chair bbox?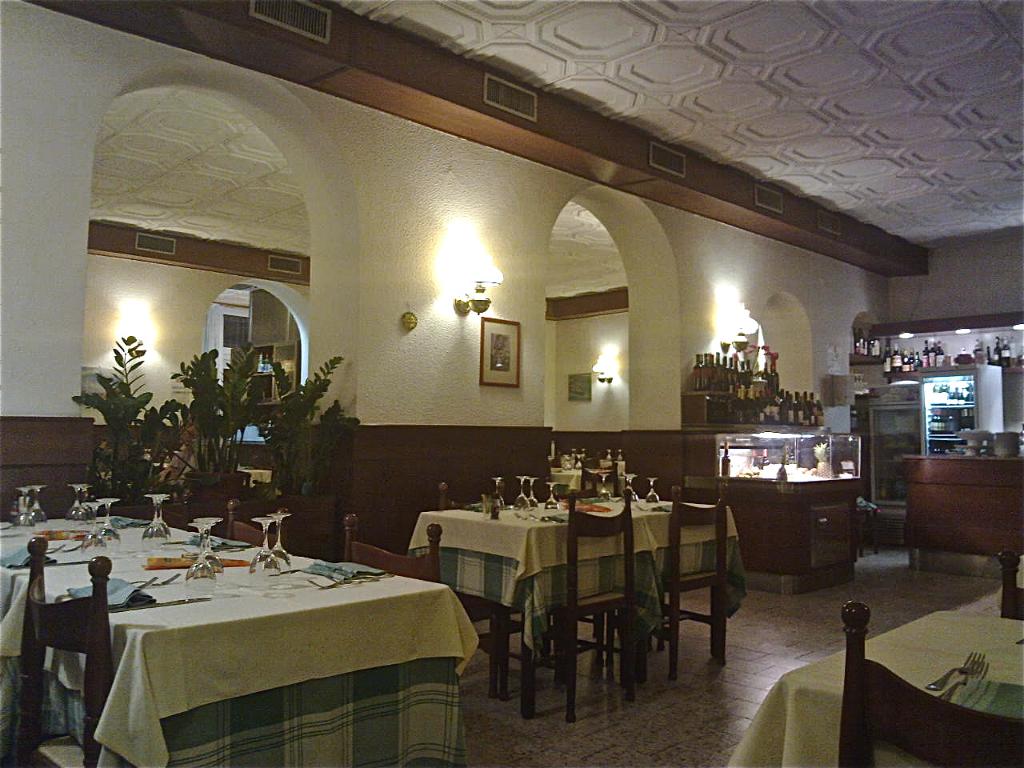
[left=838, top=600, right=1023, bottom=767]
